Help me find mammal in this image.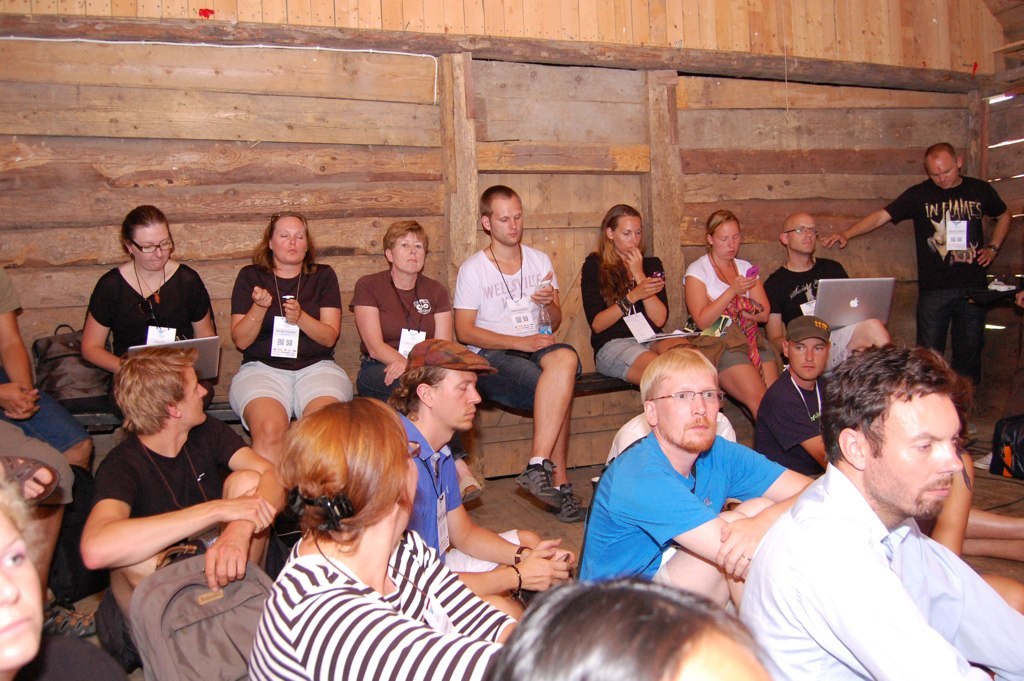
Found it: select_region(684, 208, 781, 419).
